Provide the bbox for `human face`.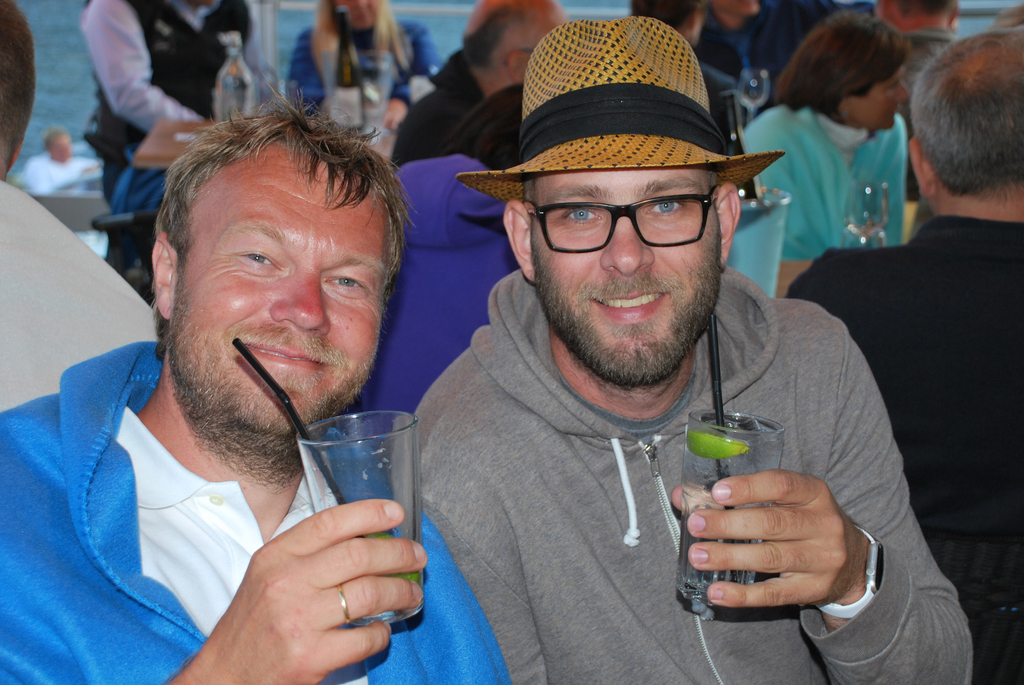
box=[852, 61, 909, 131].
